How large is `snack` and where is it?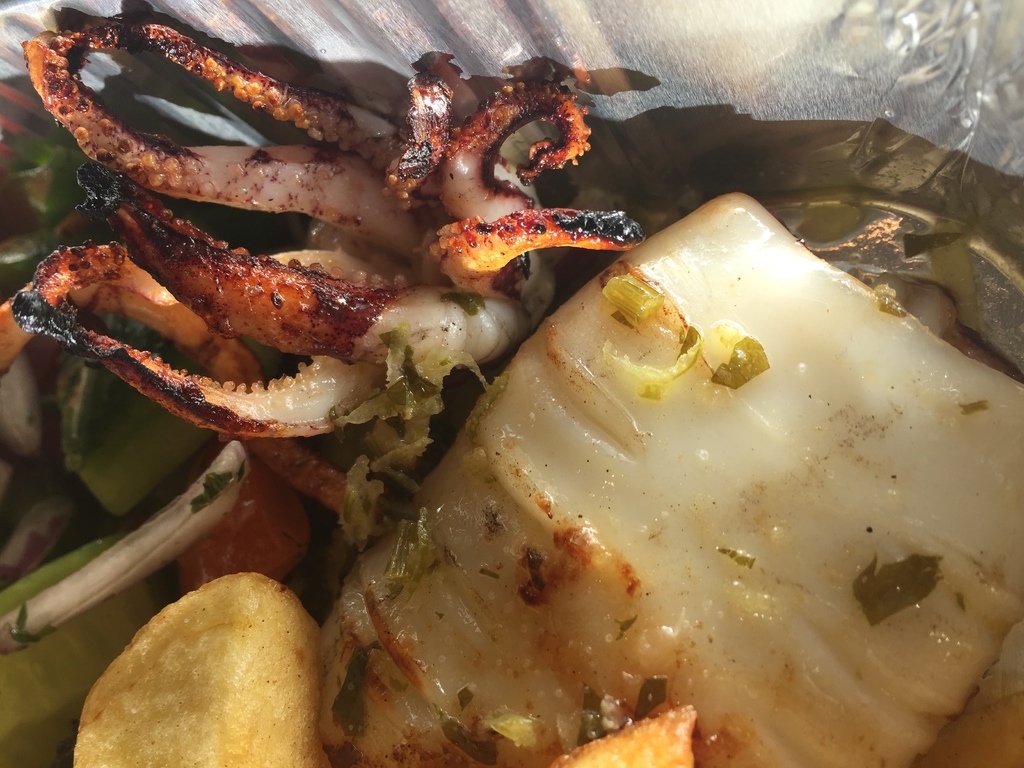
Bounding box: pyautogui.locateOnScreen(90, 570, 333, 765).
